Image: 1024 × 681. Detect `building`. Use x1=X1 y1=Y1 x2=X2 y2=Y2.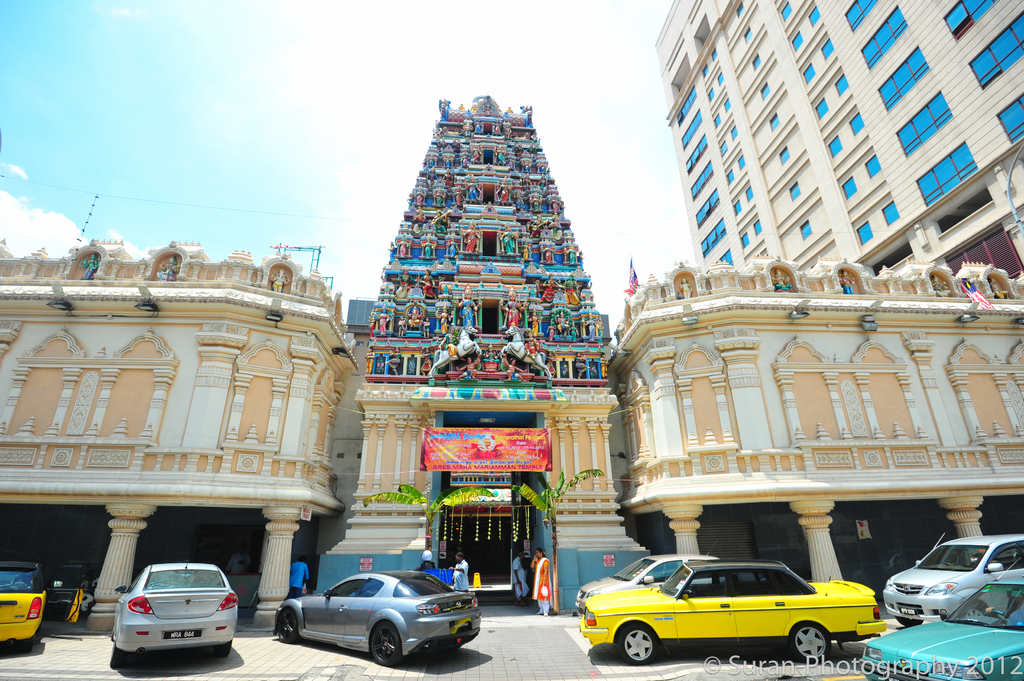
x1=640 y1=0 x2=1023 y2=284.
